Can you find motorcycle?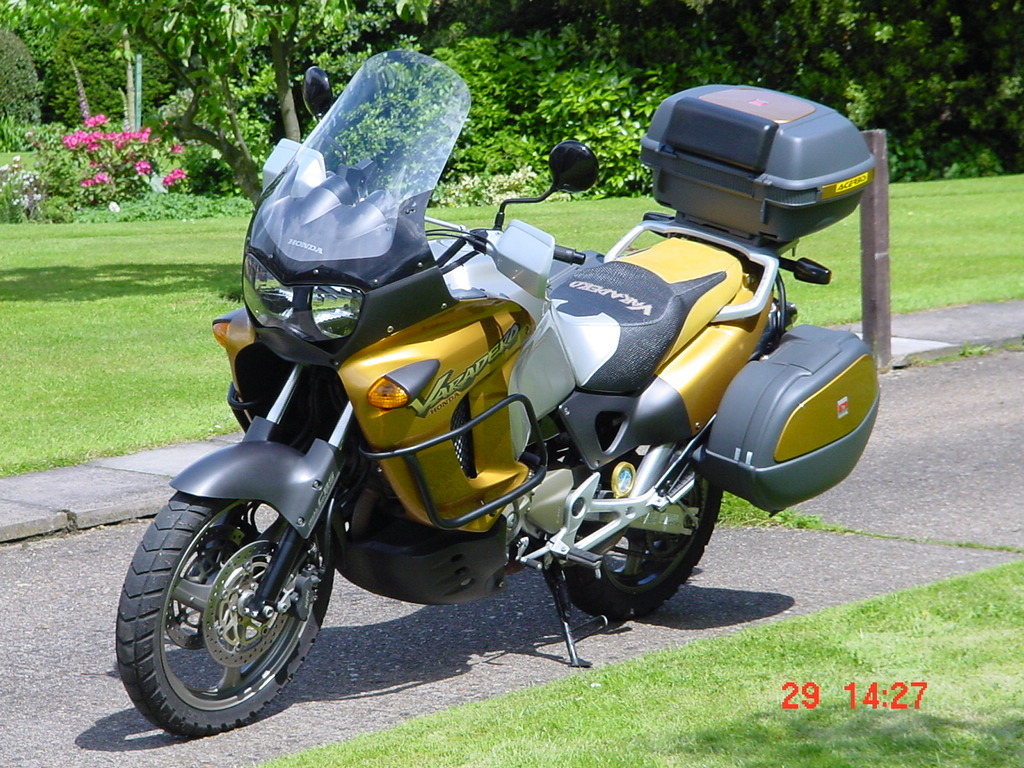
Yes, bounding box: (140,99,857,715).
